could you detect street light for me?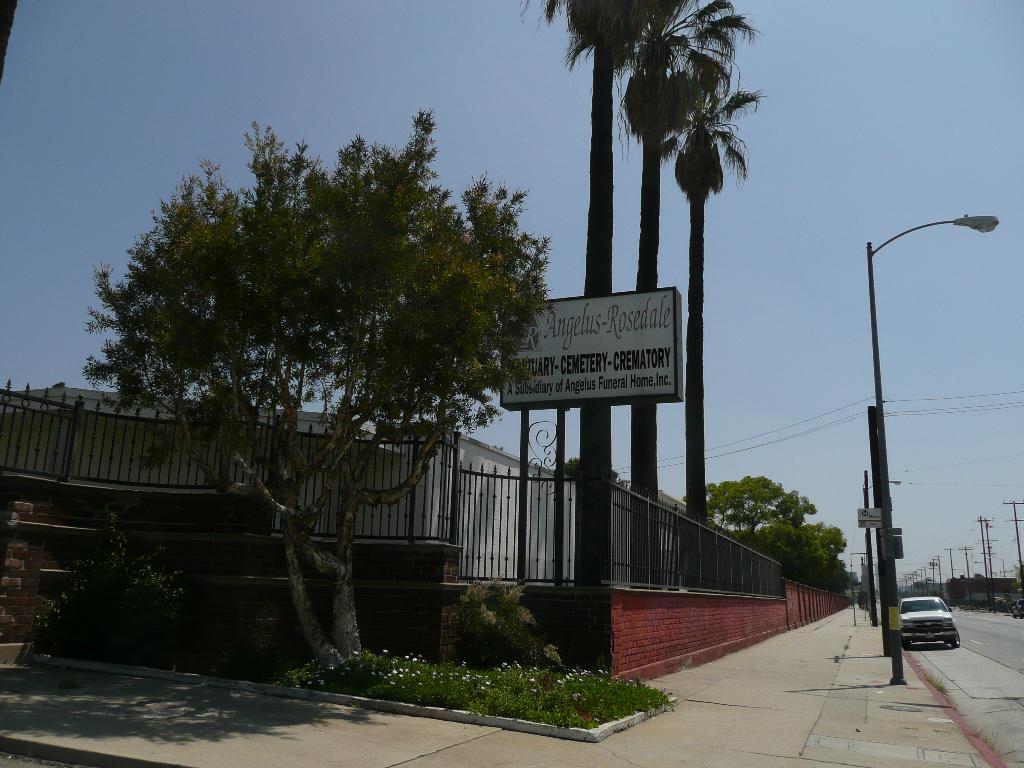
Detection result: left=864, top=477, right=904, bottom=628.
